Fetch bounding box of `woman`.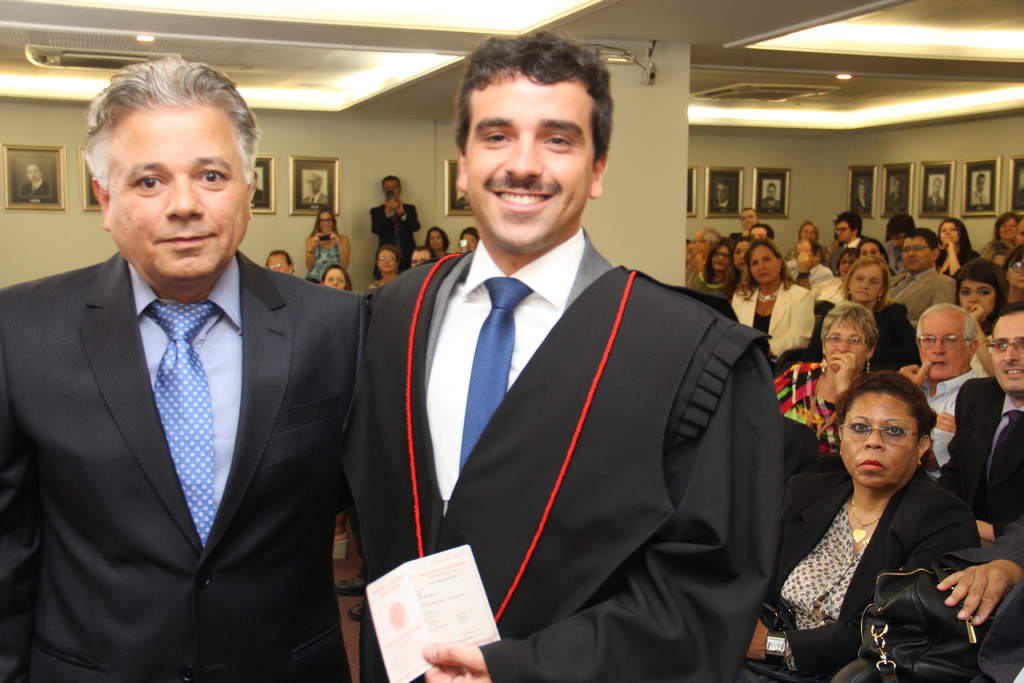
Bbox: 771 304 883 463.
